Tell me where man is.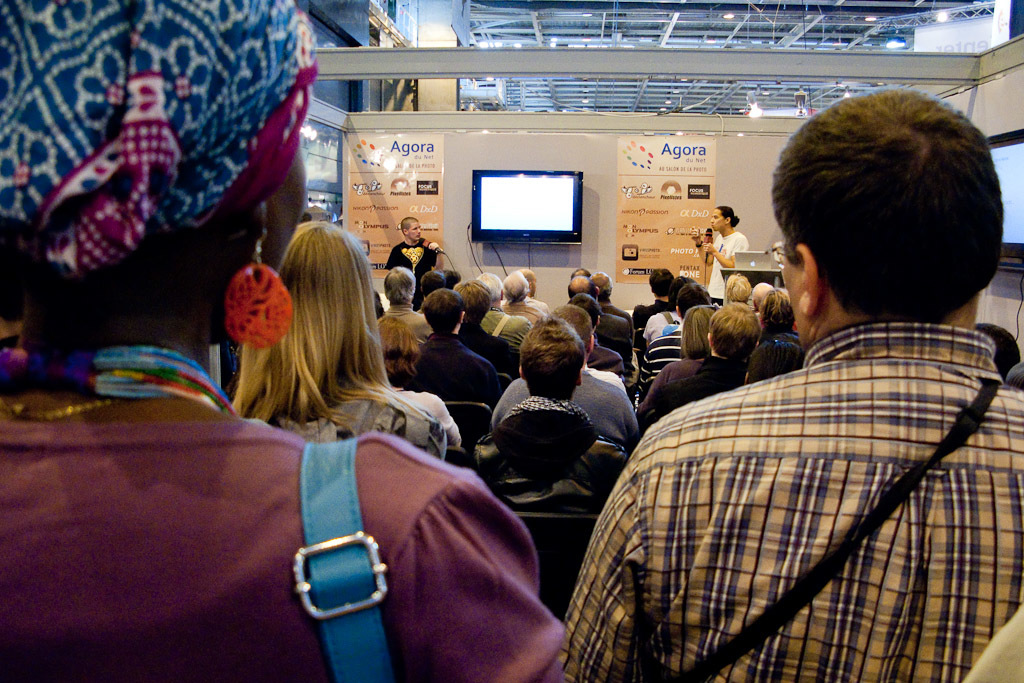
man is at BBox(384, 217, 444, 311).
